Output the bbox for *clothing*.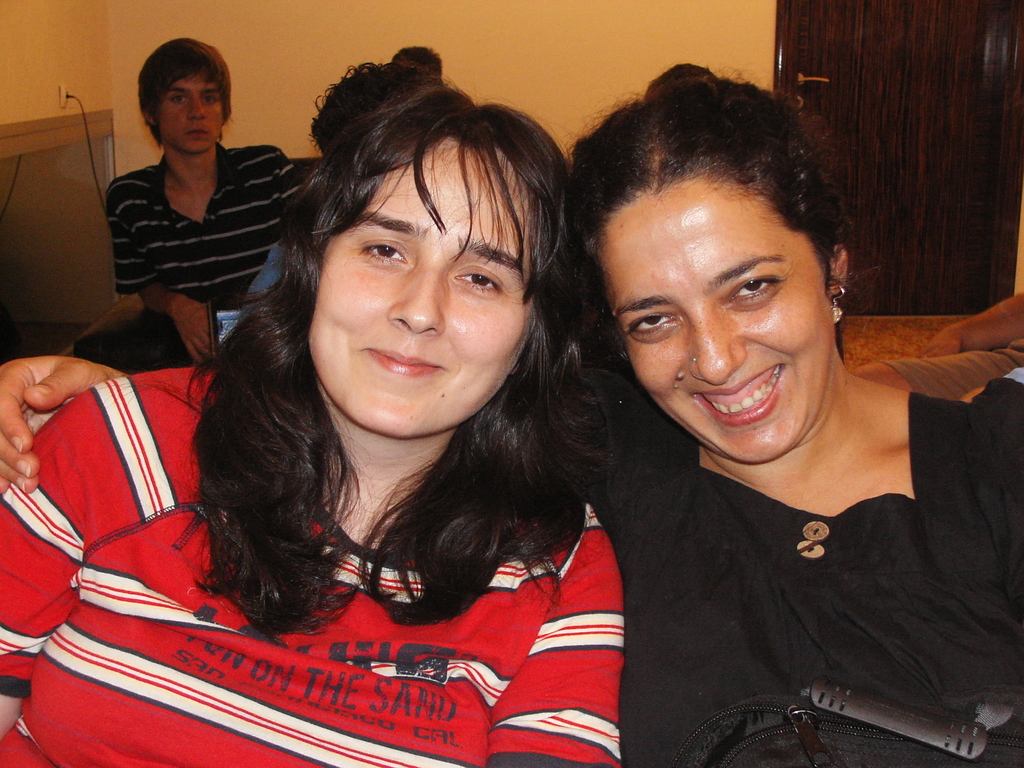
box=[604, 395, 1023, 767].
